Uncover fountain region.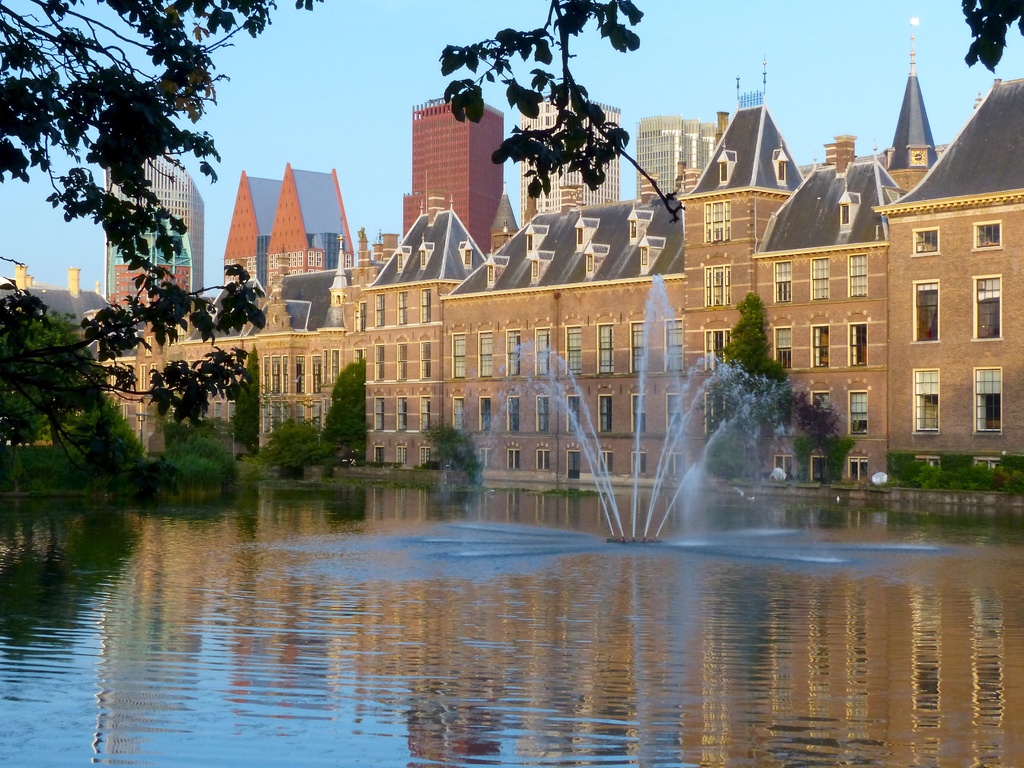
Uncovered: select_region(435, 265, 821, 547).
